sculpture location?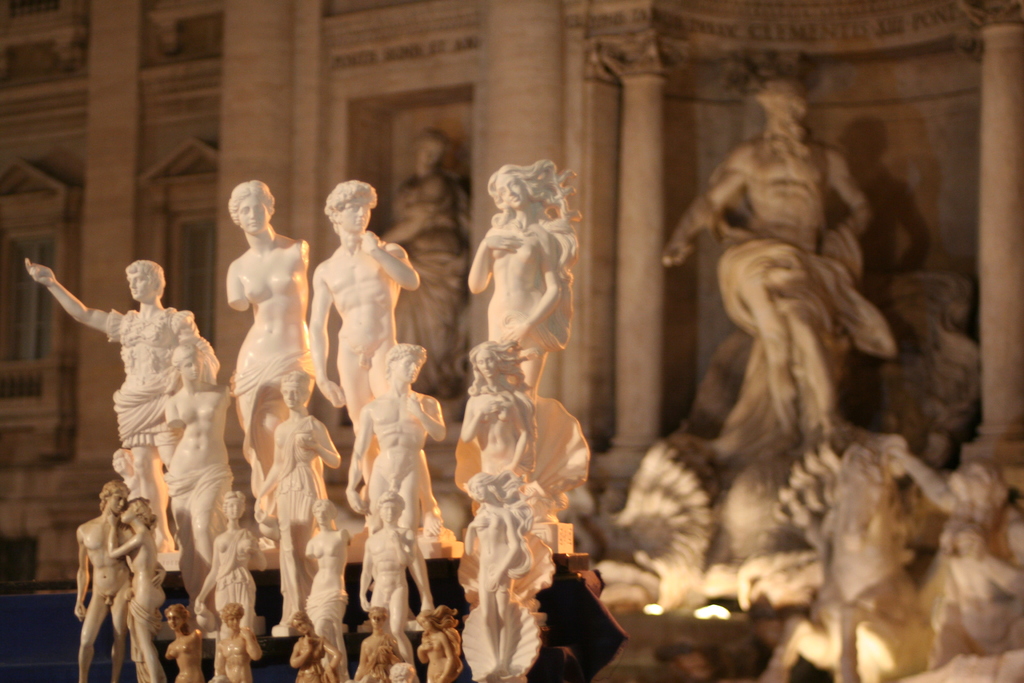
[x1=307, y1=179, x2=420, y2=490]
